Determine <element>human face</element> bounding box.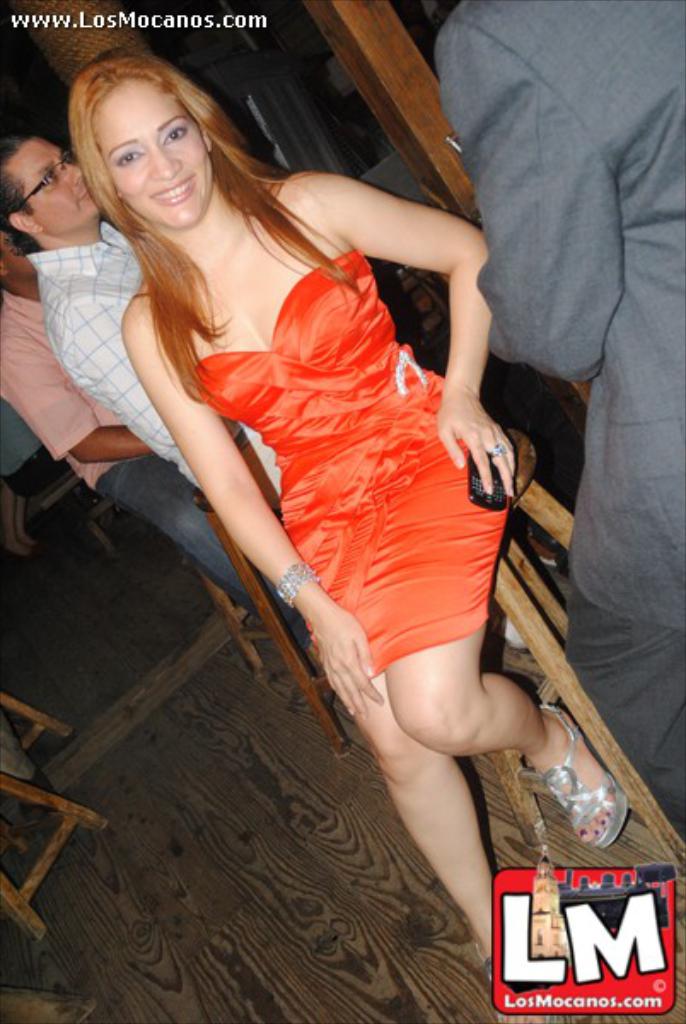
Determined: [left=101, top=75, right=213, bottom=220].
